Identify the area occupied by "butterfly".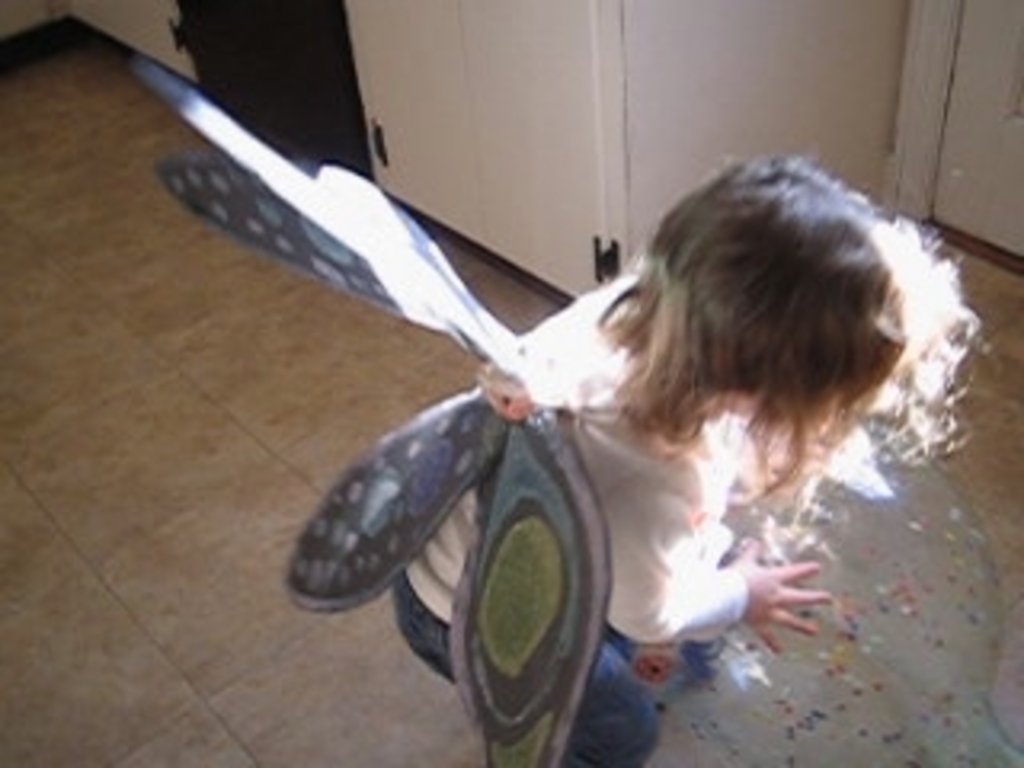
Area: left=131, top=58, right=618, bottom=758.
